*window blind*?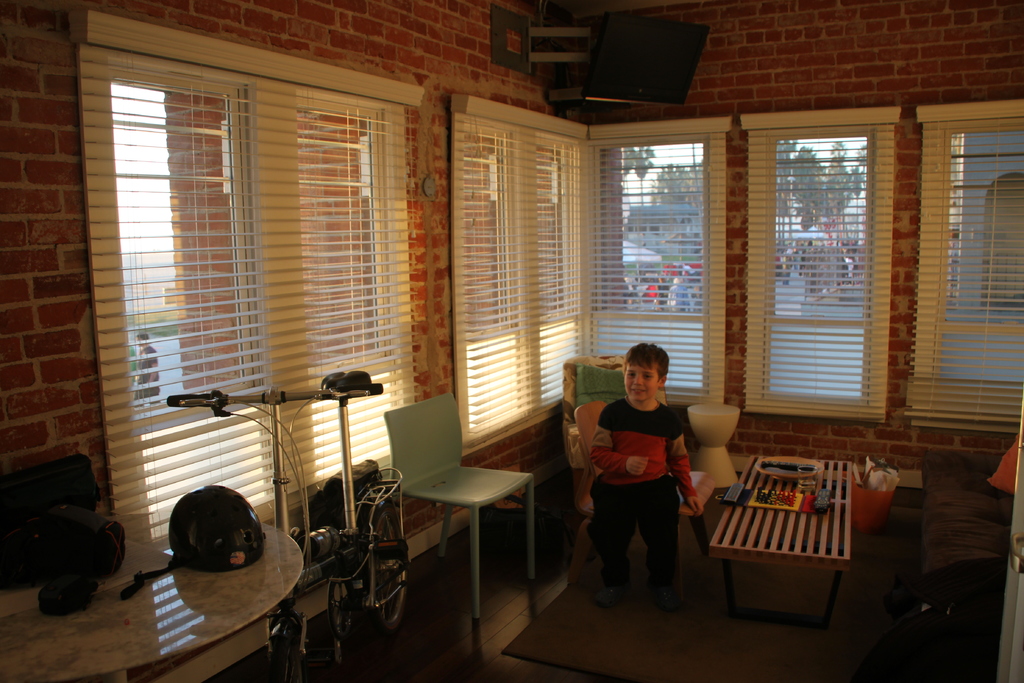
[911, 115, 1023, 429]
